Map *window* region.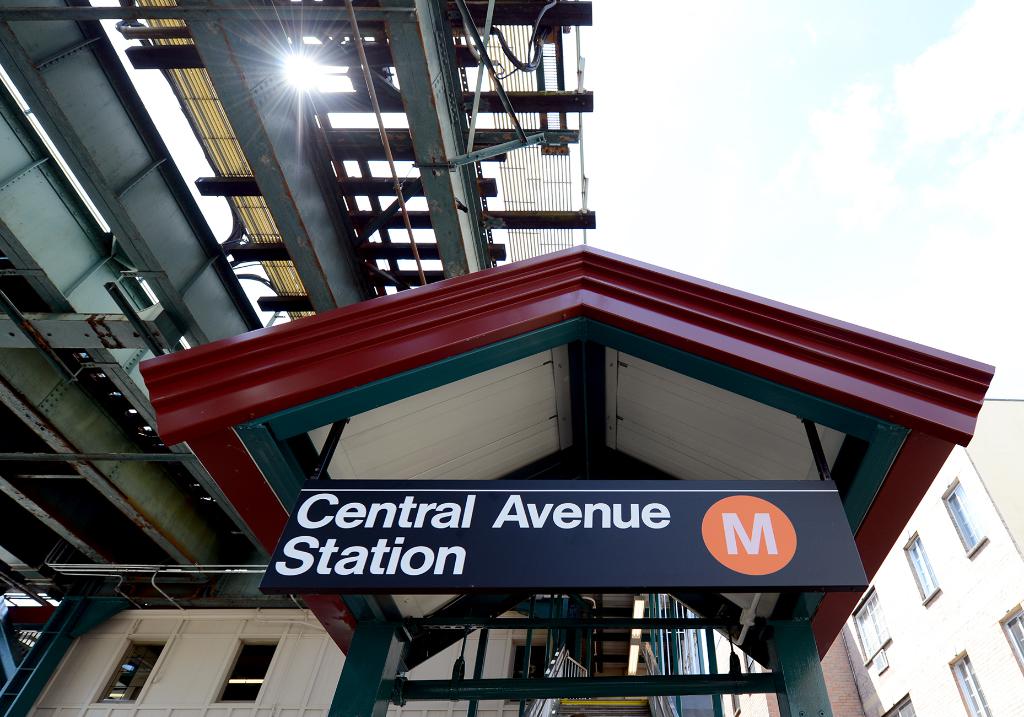
Mapped to l=938, t=477, r=991, b=560.
